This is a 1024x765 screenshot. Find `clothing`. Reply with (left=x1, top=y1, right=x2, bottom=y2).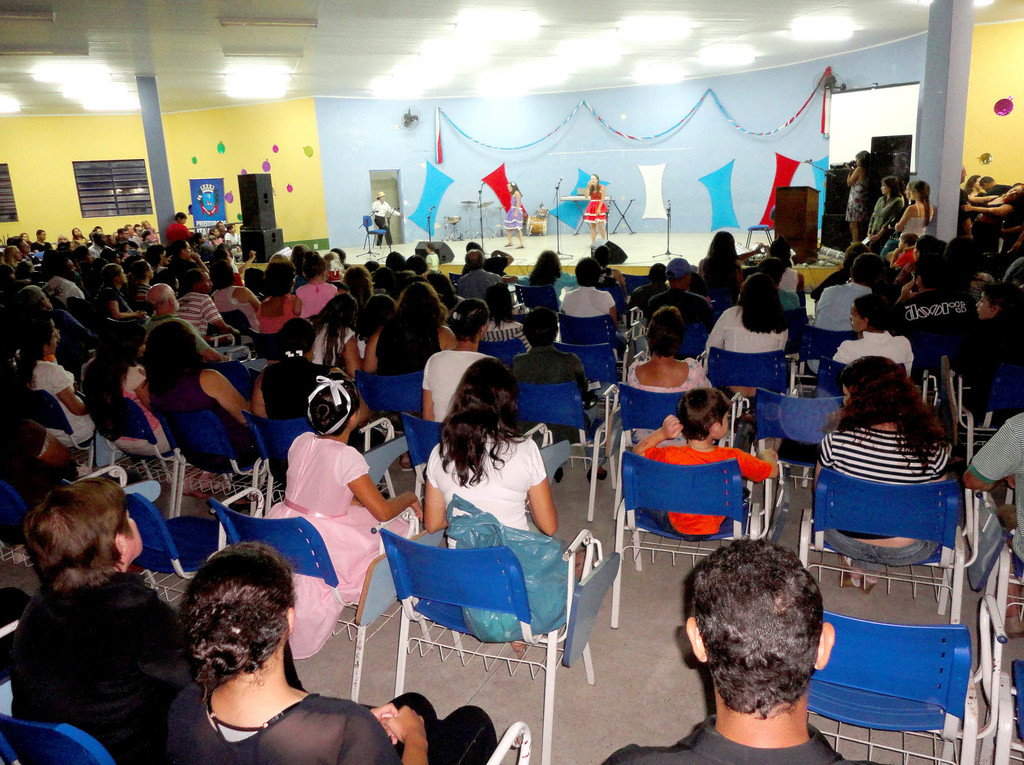
(left=0, top=575, right=186, bottom=763).
